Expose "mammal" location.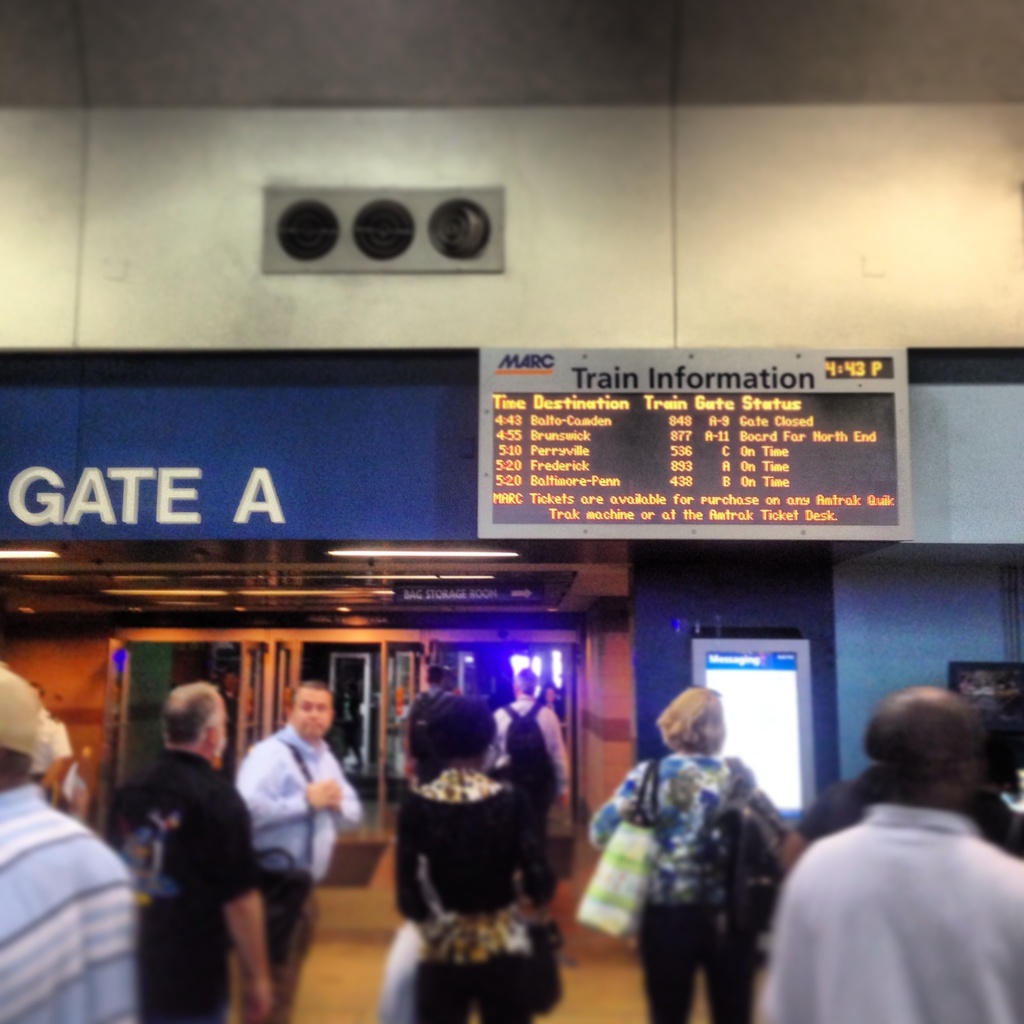
Exposed at x1=0 y1=666 x2=147 y2=1023.
